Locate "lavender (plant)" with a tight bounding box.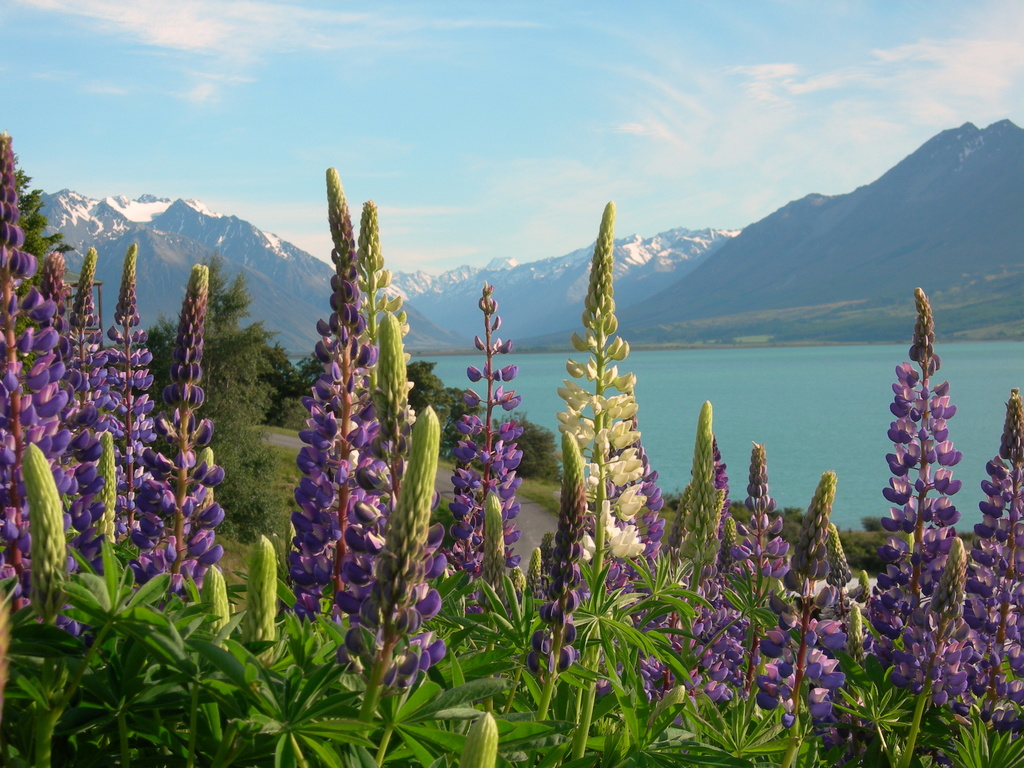
x1=490 y1=482 x2=515 y2=621.
